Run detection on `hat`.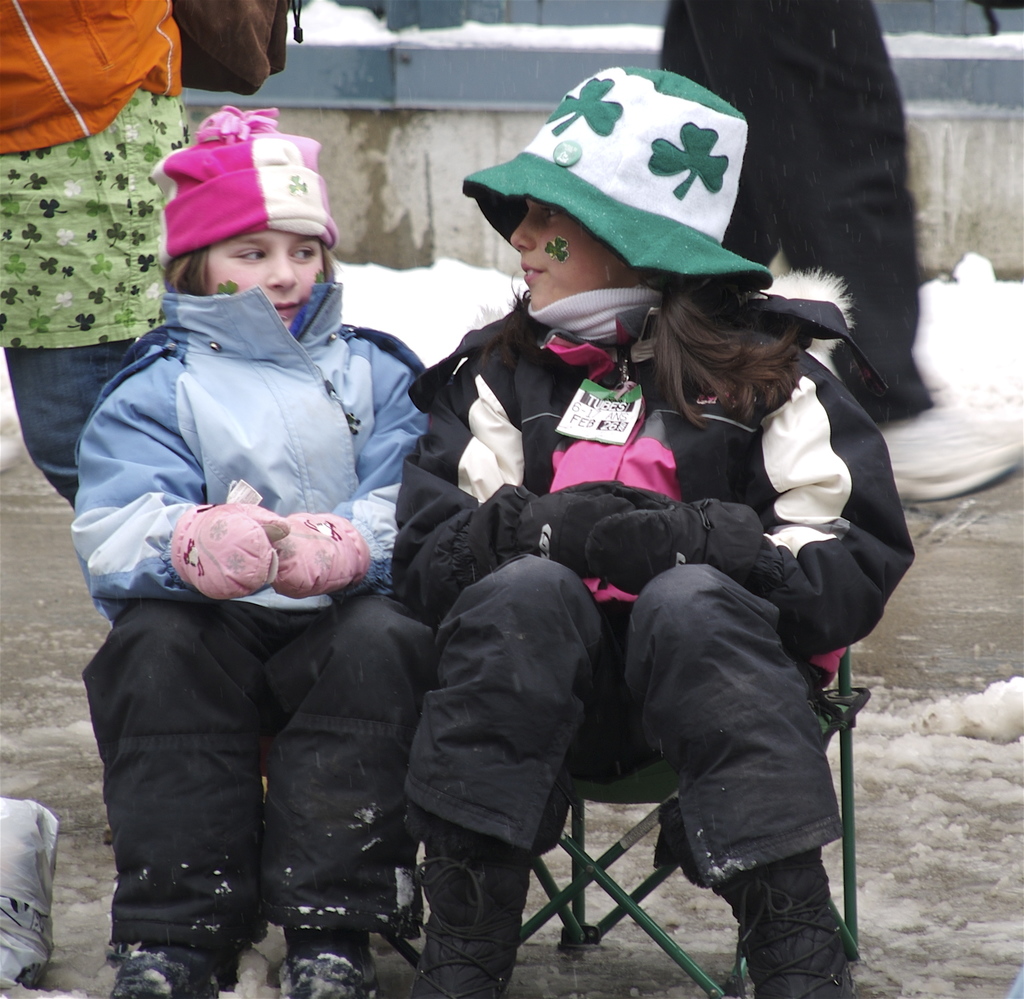
Result: (x1=466, y1=62, x2=771, y2=300).
